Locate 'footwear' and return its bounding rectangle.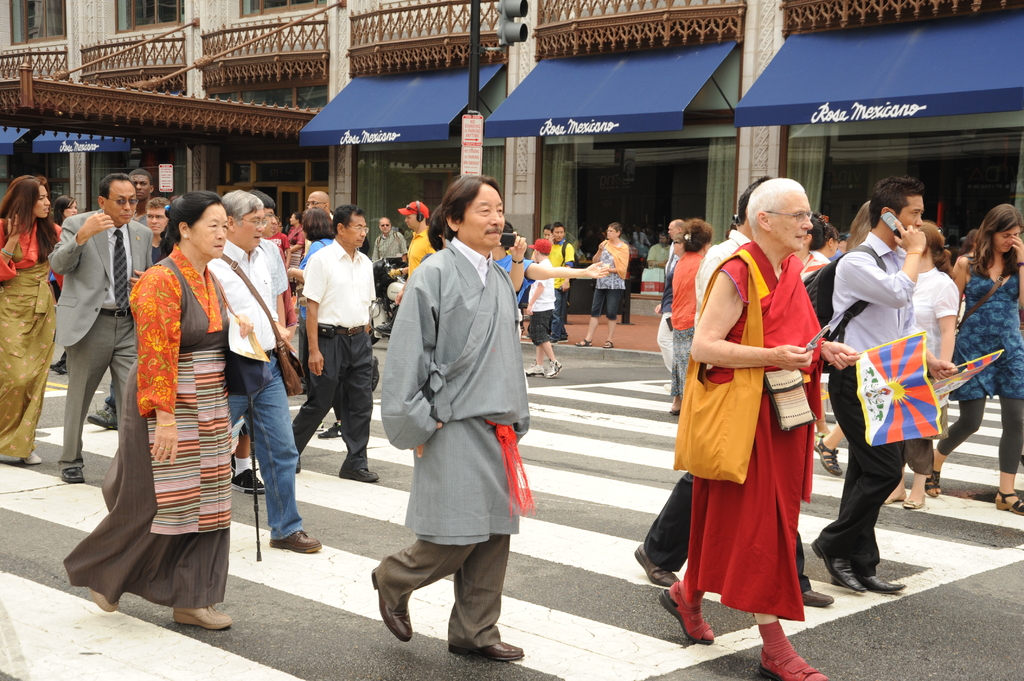
left=865, top=553, right=910, bottom=598.
